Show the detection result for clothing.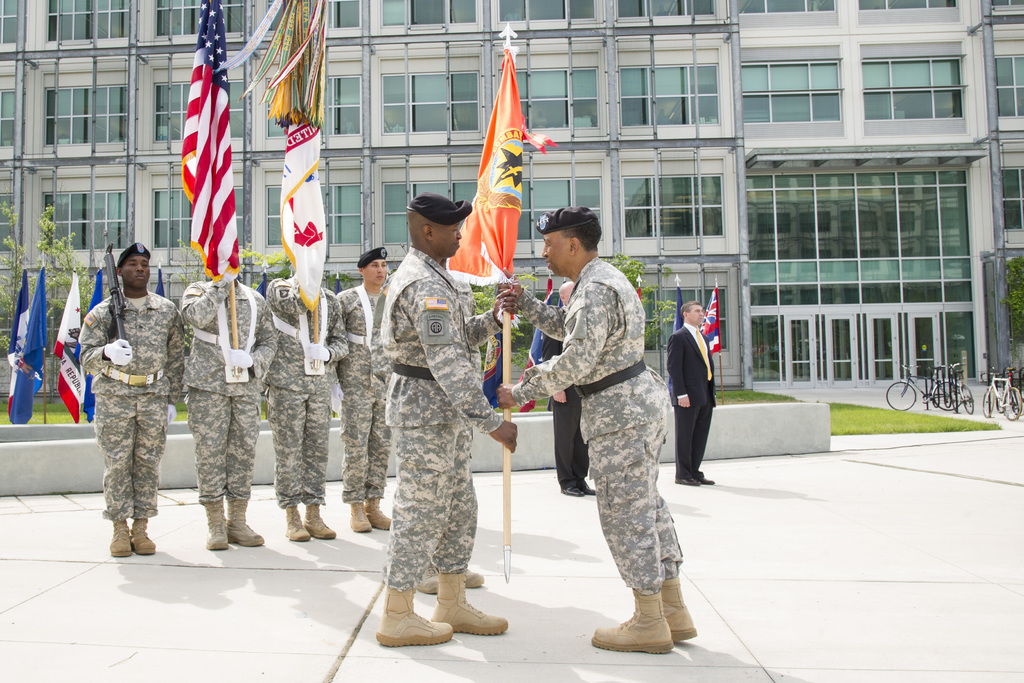
[532, 231, 696, 635].
